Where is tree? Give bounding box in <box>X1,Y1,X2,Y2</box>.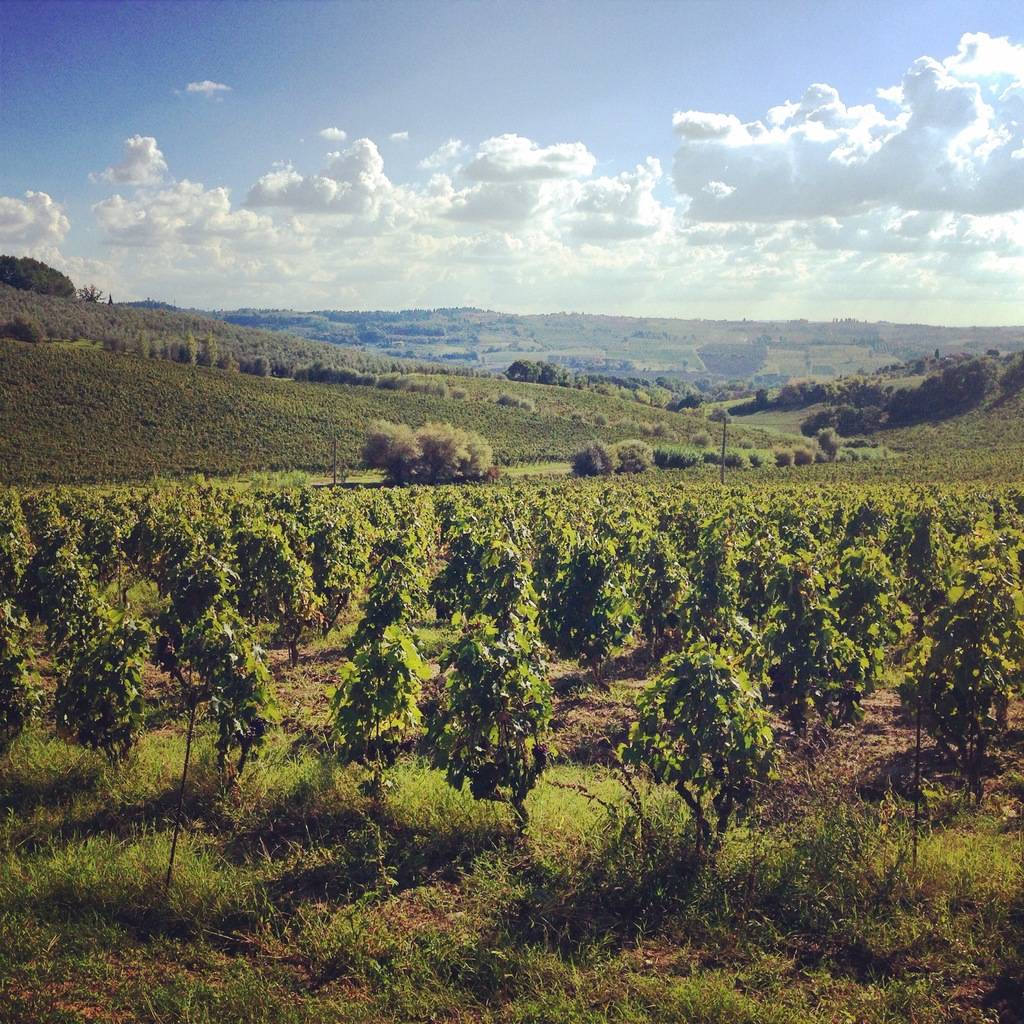
<box>414,589,572,851</box>.
